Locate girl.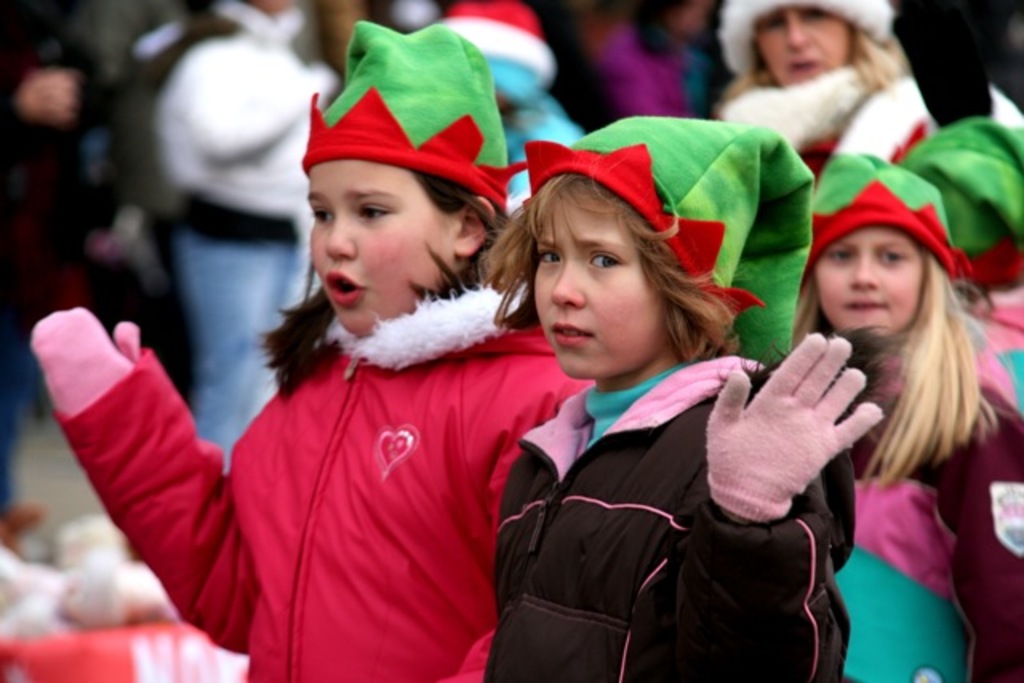
Bounding box: Rect(784, 152, 1022, 681).
